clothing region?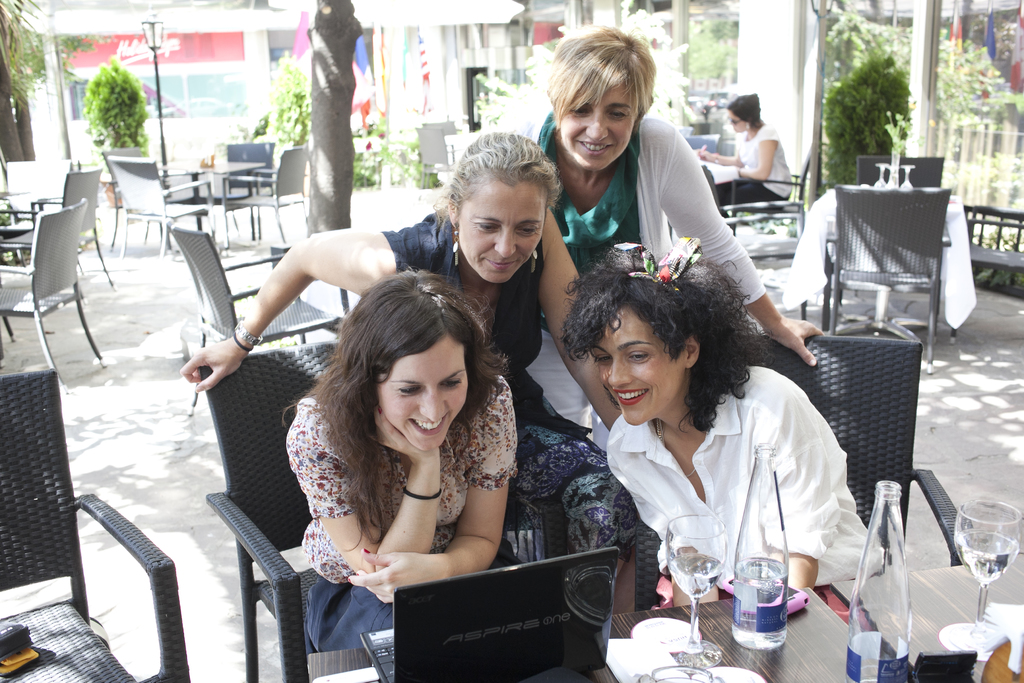
detection(380, 204, 582, 452)
